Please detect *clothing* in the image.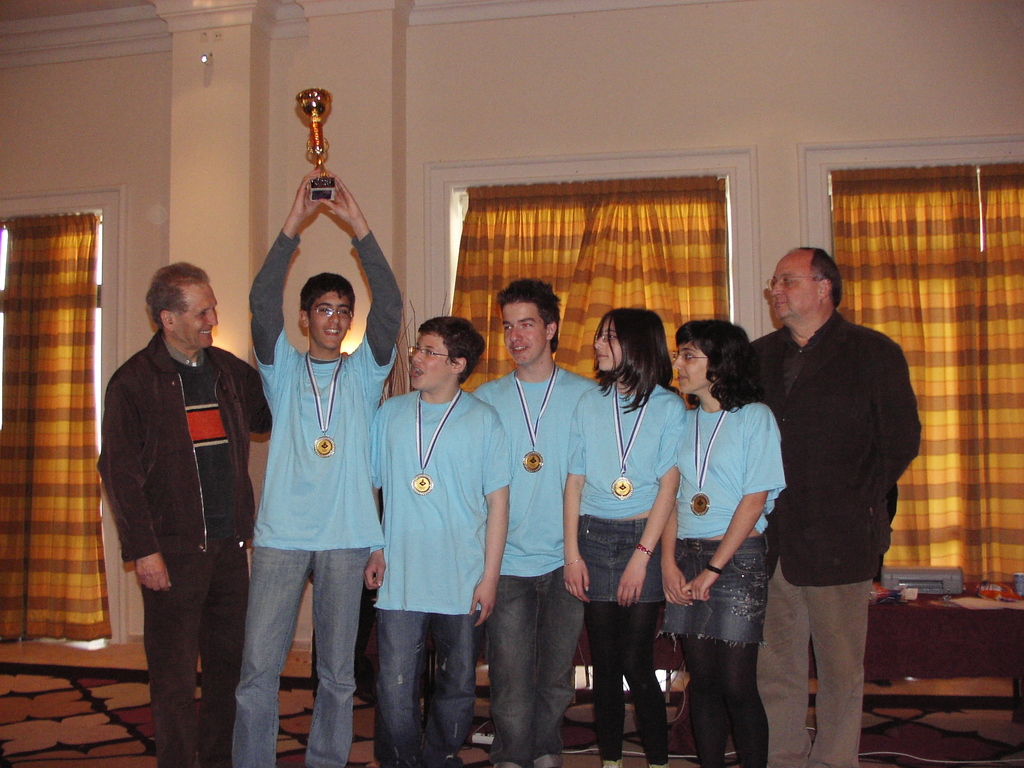
678:406:781:541.
